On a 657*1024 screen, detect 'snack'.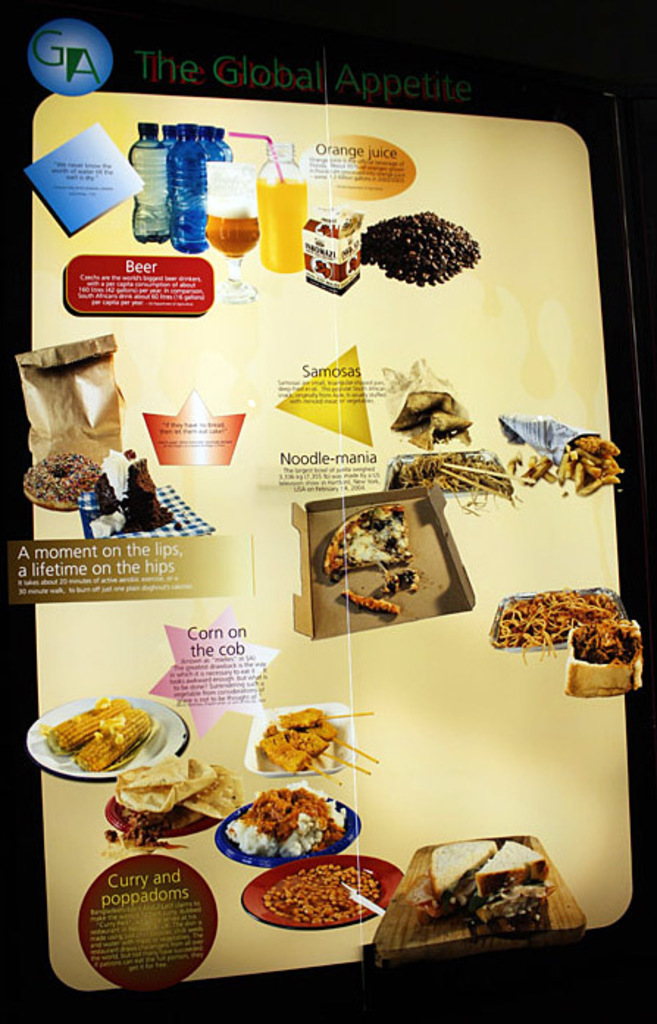
x1=21, y1=454, x2=100, y2=510.
